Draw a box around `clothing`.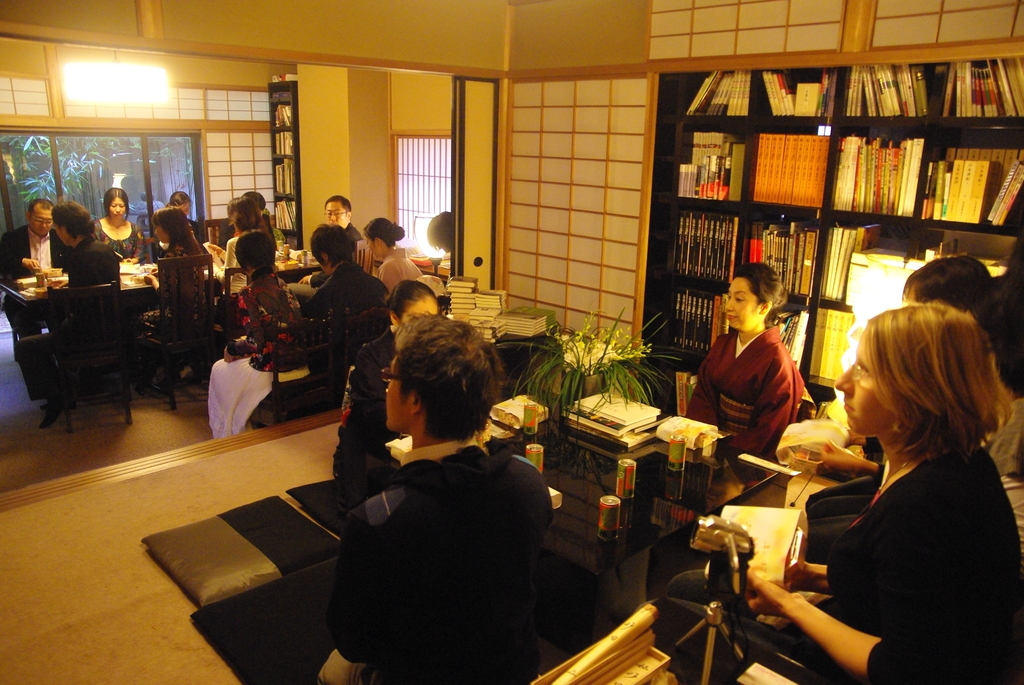
331,441,557,684.
